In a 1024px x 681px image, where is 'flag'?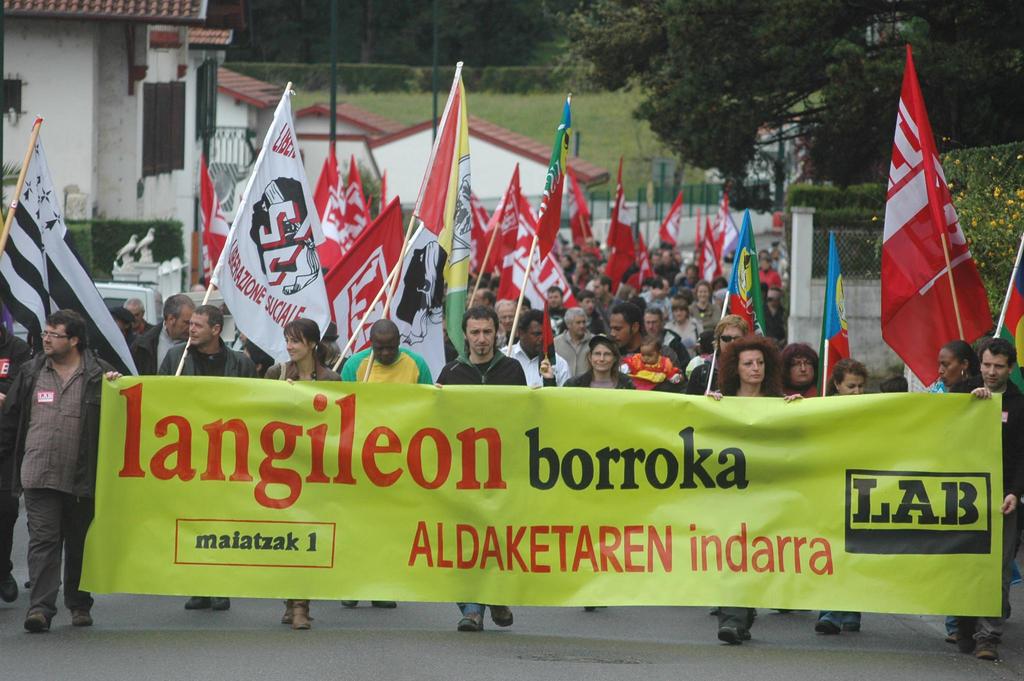
696 214 724 298.
